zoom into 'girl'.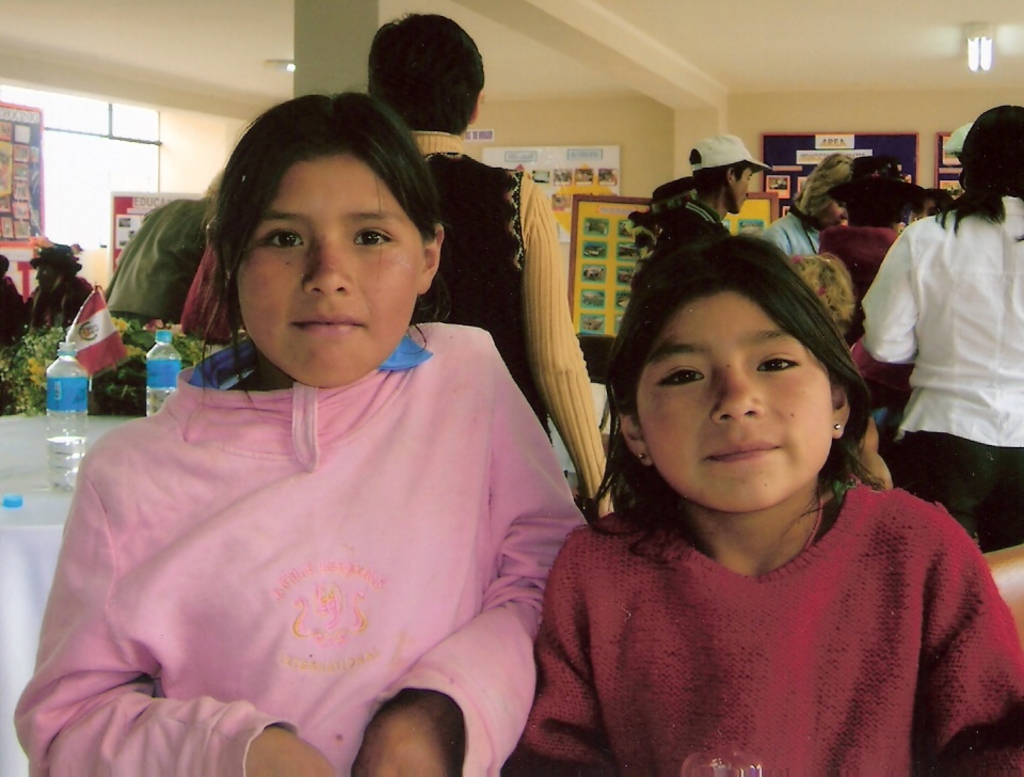
Zoom target: 12,91,589,776.
